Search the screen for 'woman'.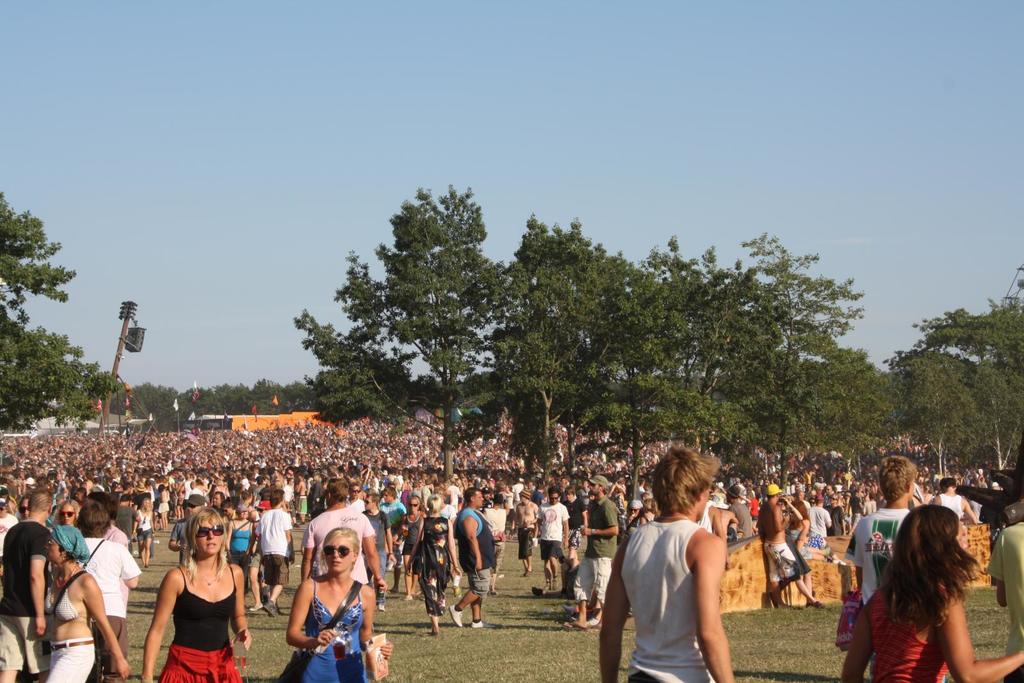
Found at locate(827, 498, 1023, 682).
